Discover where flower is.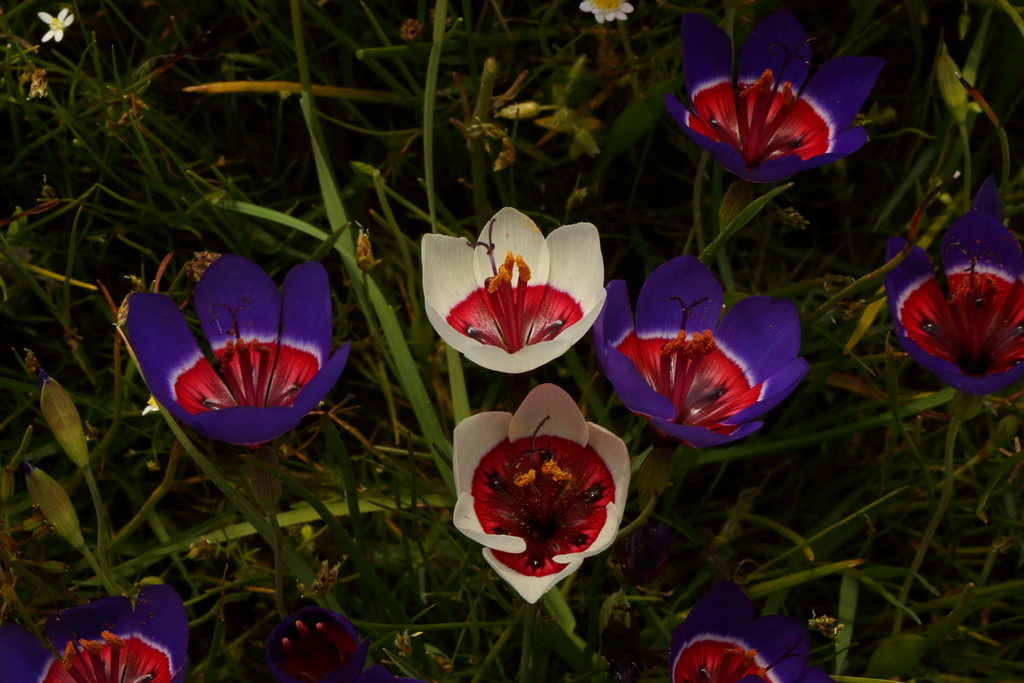
Discovered at crop(36, 8, 71, 47).
